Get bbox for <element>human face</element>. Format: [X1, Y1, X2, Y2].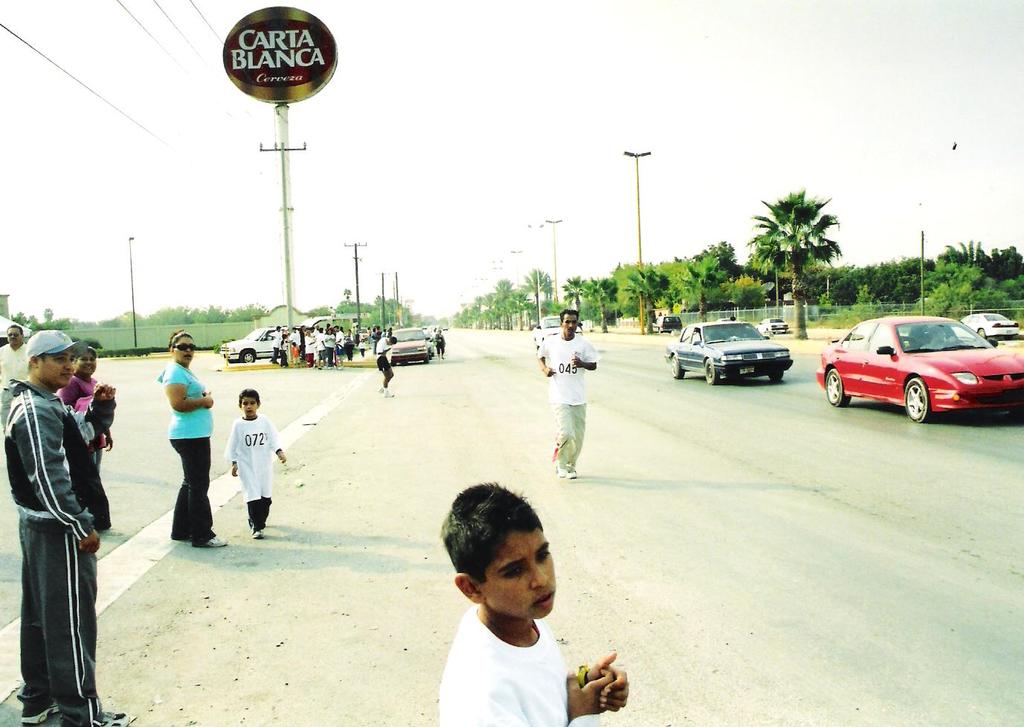
[42, 350, 76, 385].
